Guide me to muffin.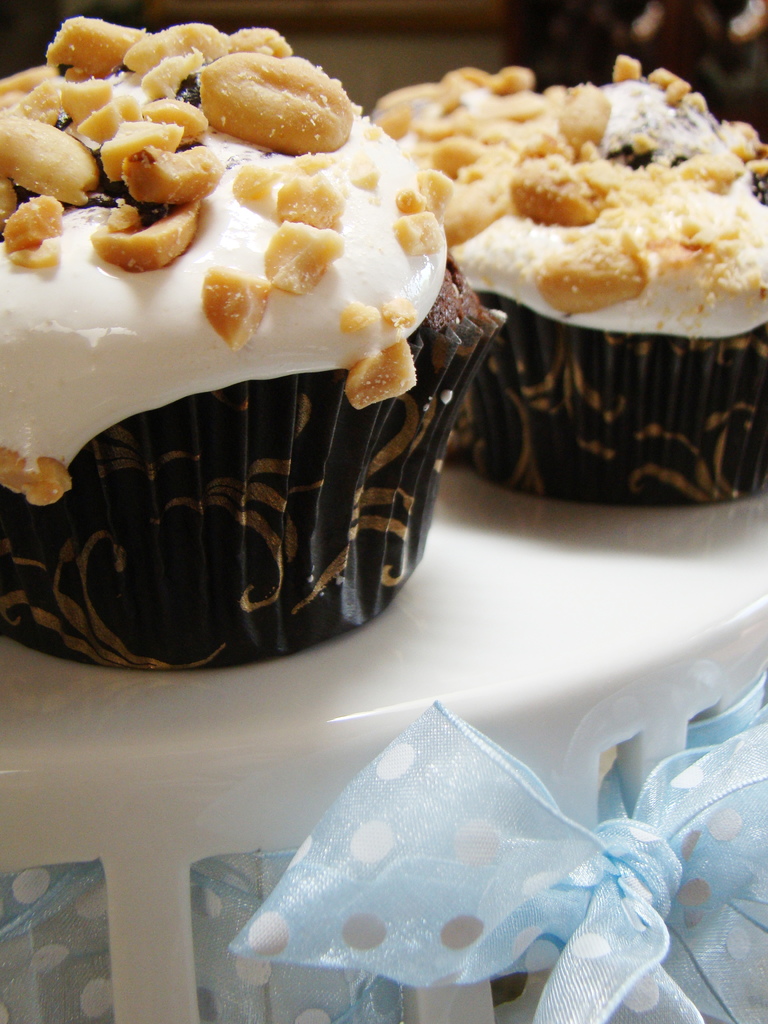
Guidance: x1=0, y1=17, x2=500, y2=682.
